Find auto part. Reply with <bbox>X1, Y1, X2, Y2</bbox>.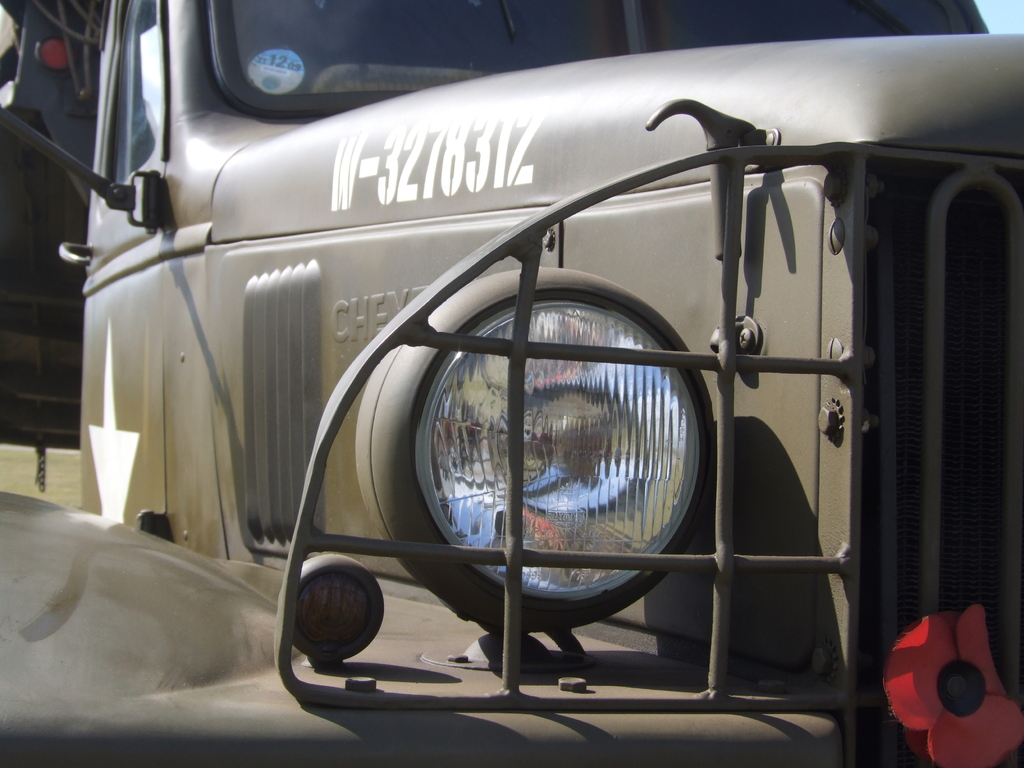
<bbox>353, 254, 728, 648</bbox>.
